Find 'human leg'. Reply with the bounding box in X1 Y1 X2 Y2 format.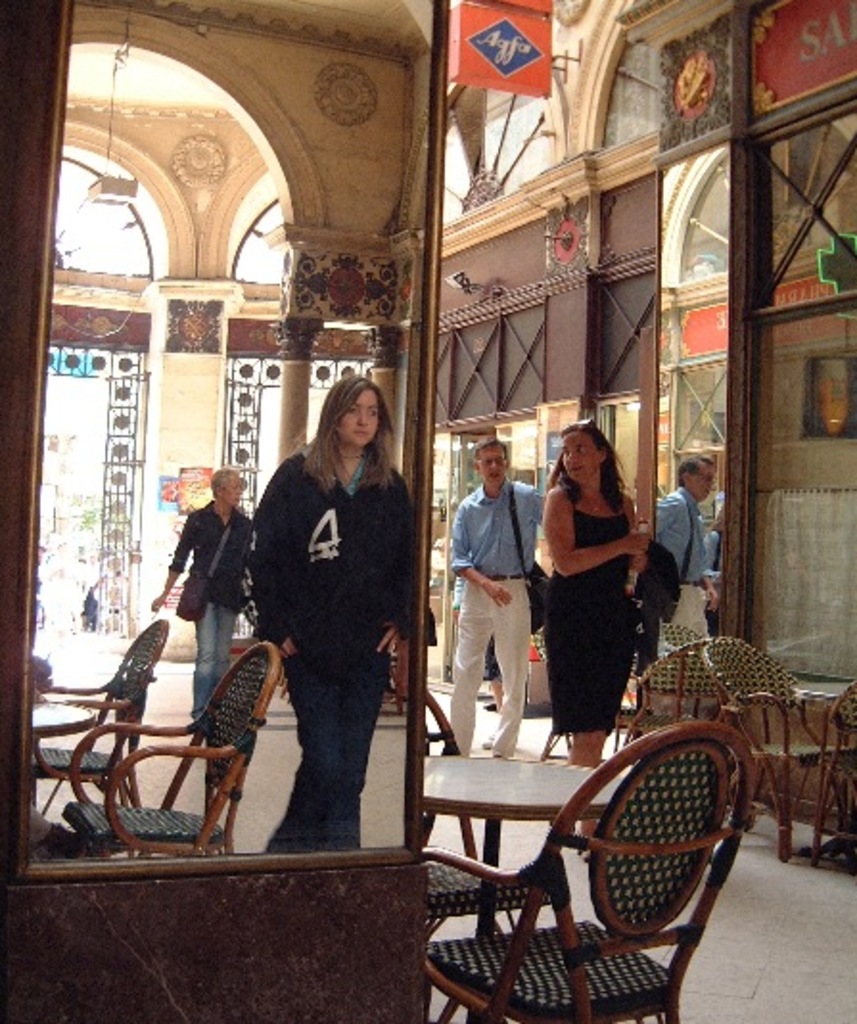
282 627 351 855.
